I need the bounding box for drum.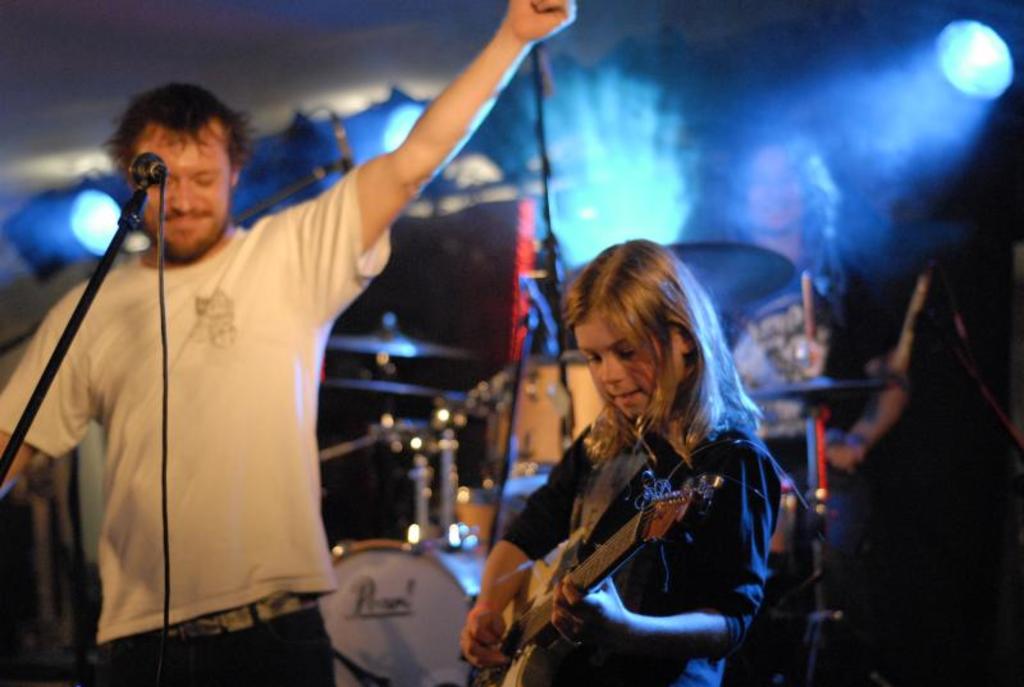
Here it is: {"x1": 454, "y1": 487, "x2": 535, "y2": 554}.
